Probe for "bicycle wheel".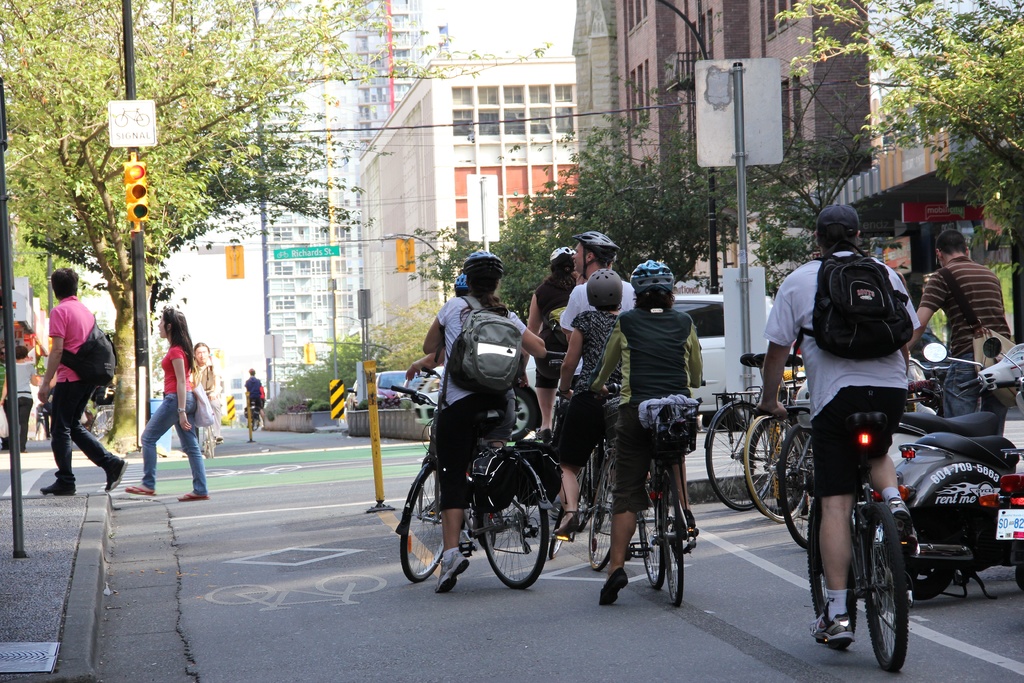
Probe result: [left=780, top=425, right=804, bottom=543].
